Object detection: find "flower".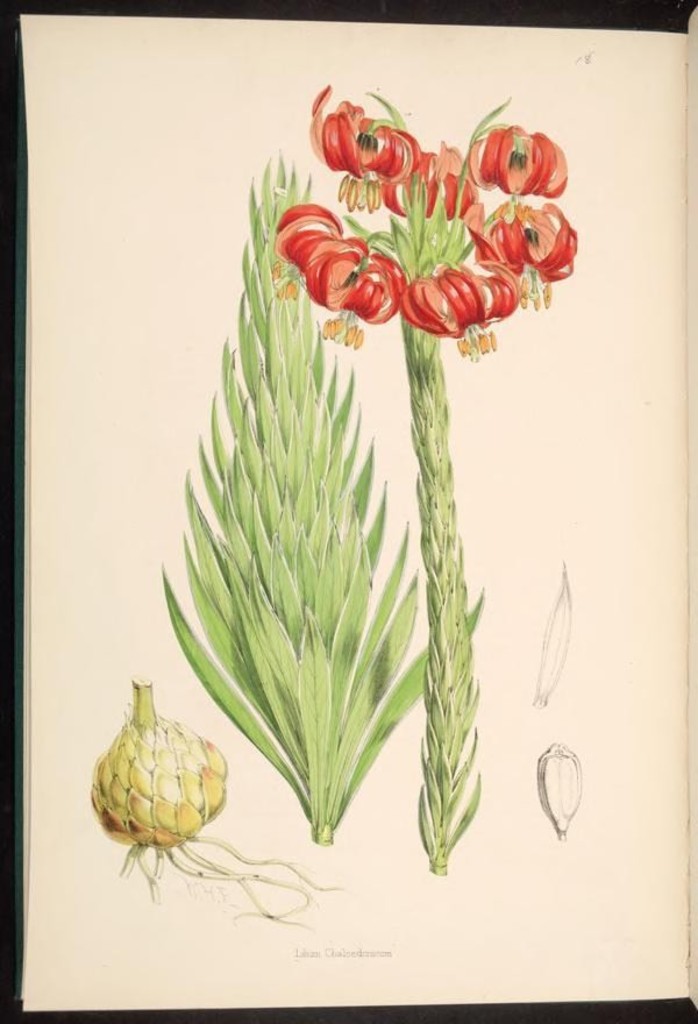
select_region(282, 83, 579, 332).
